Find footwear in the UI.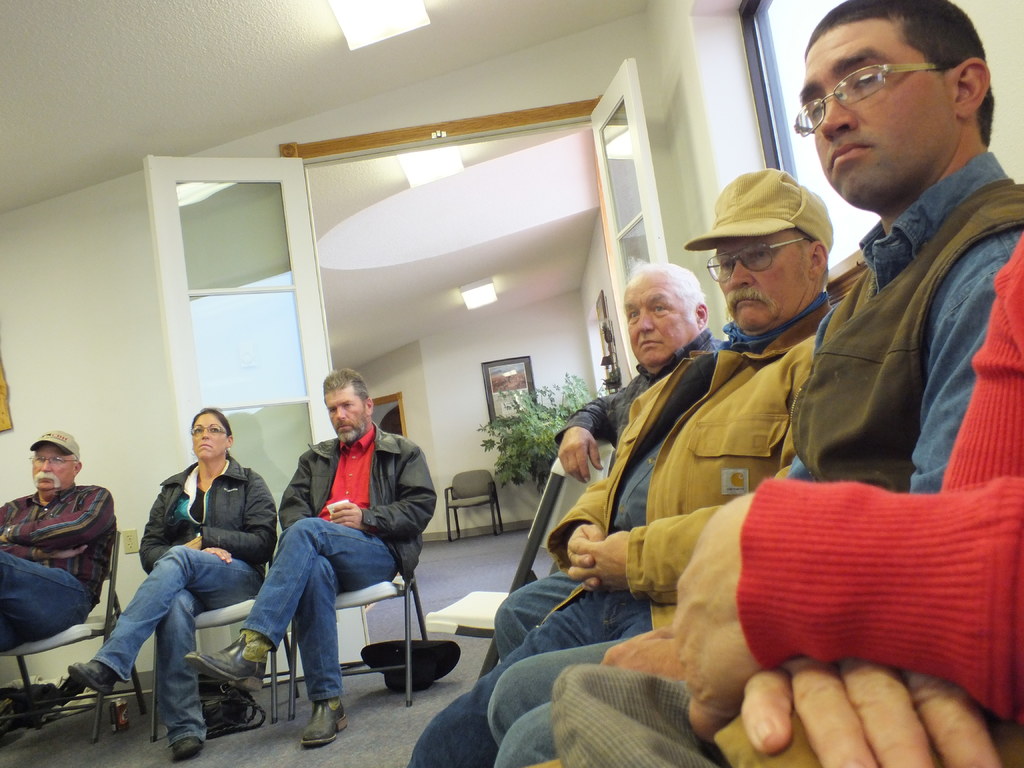
UI element at box(168, 736, 211, 765).
